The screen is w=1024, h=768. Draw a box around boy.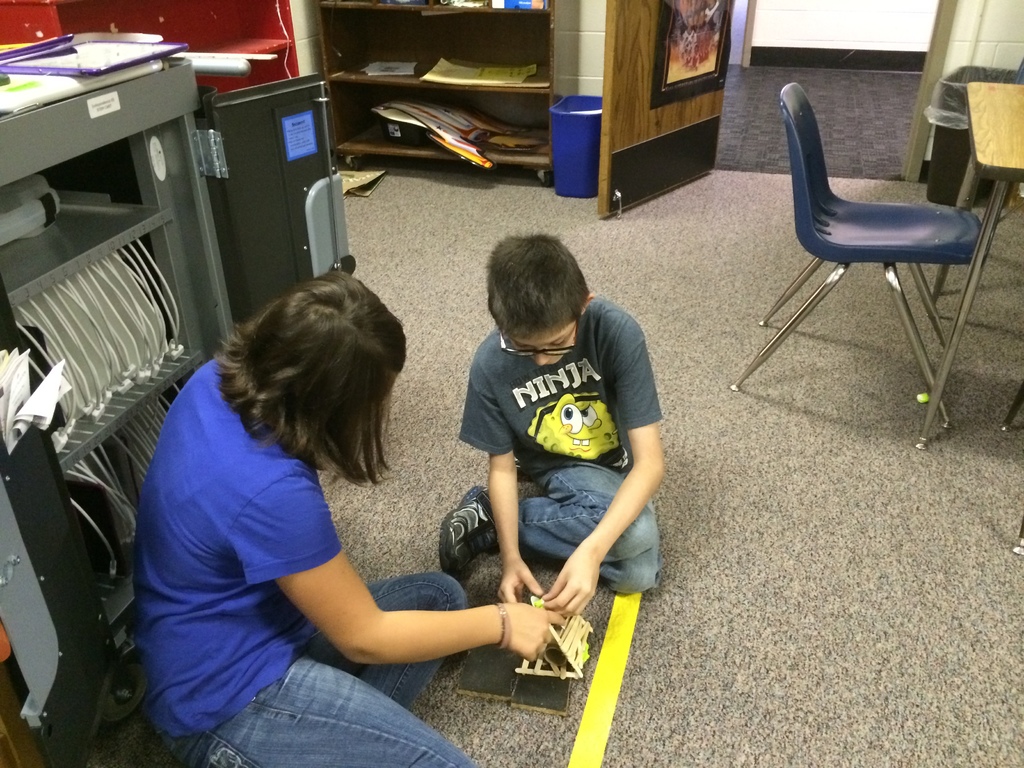
424 225 675 631.
